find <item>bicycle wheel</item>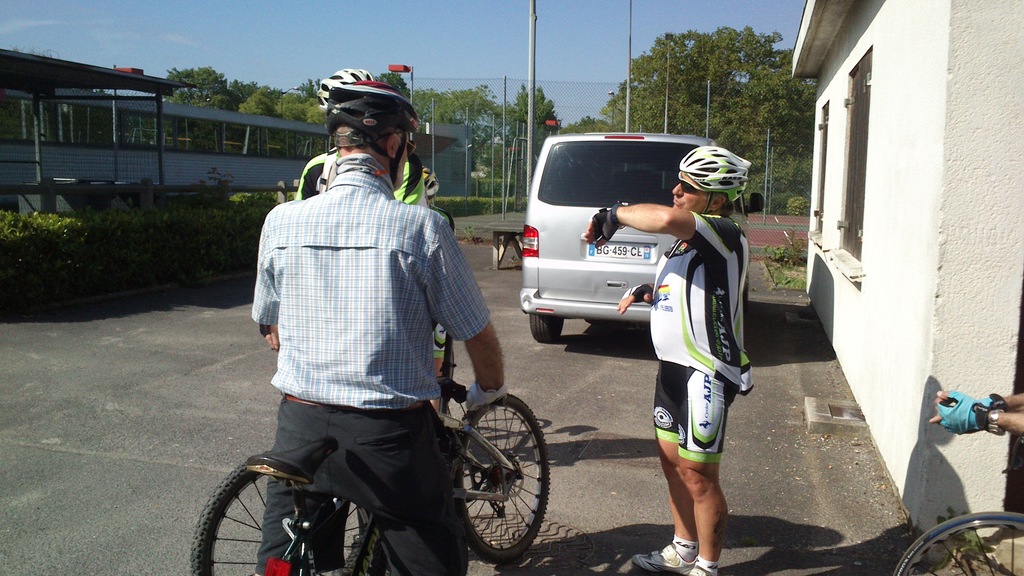
<region>440, 385, 545, 566</region>
